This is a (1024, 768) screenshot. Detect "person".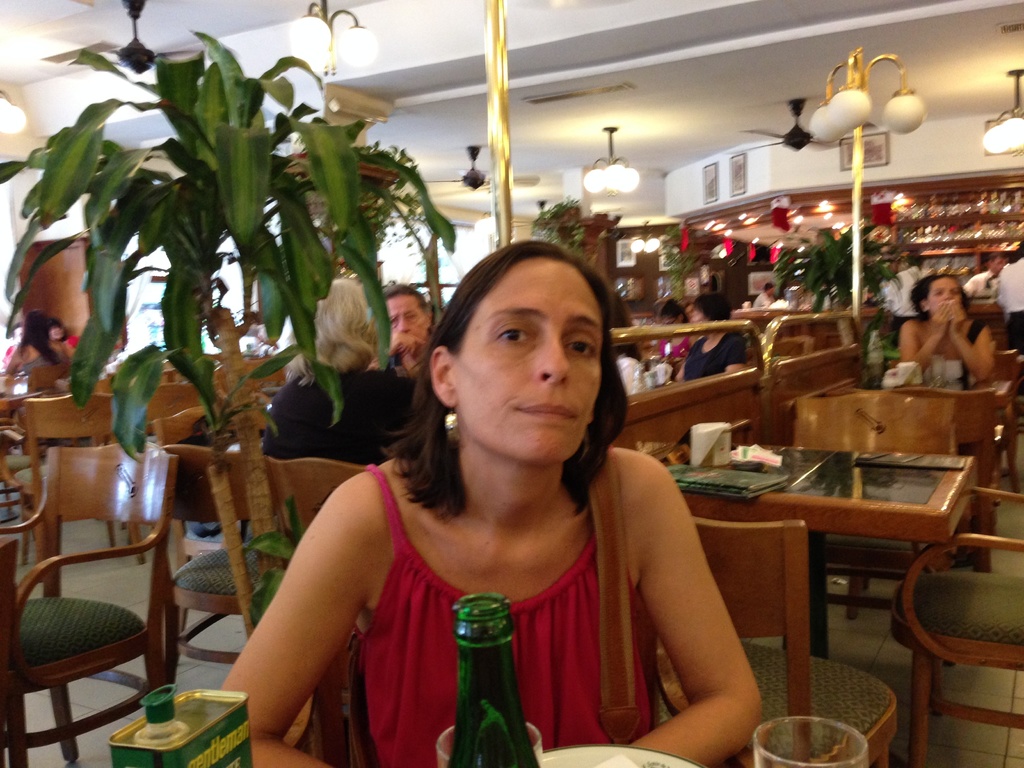
[893, 273, 1003, 394].
